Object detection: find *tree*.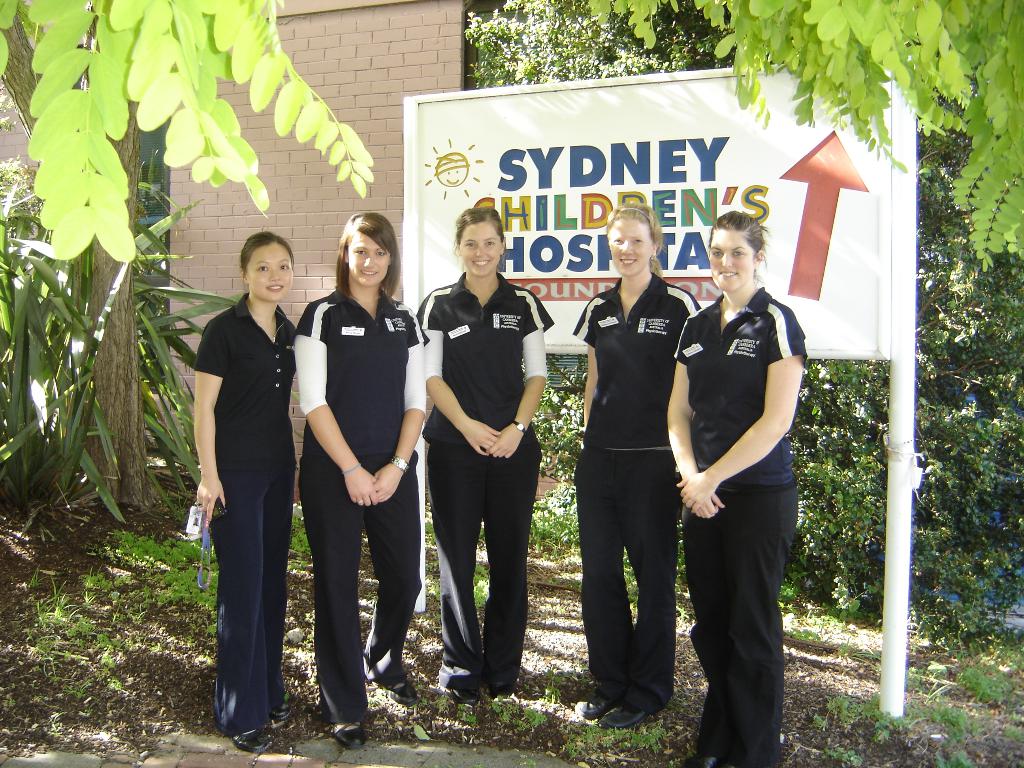
l=0, t=0, r=168, b=507.
